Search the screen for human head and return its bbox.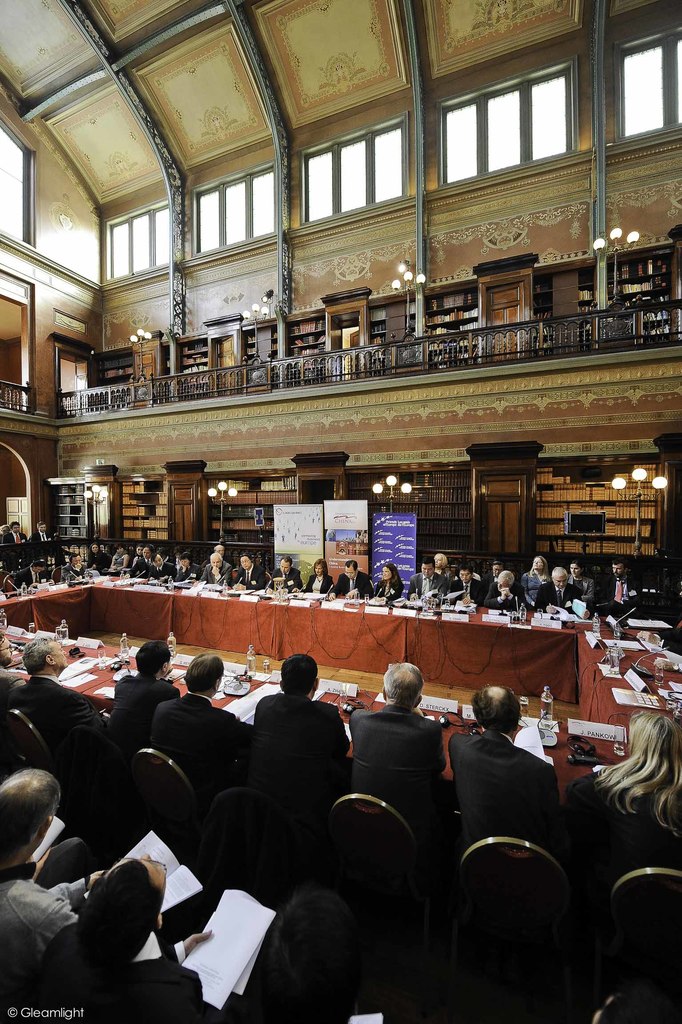
Found: [72,865,160,959].
